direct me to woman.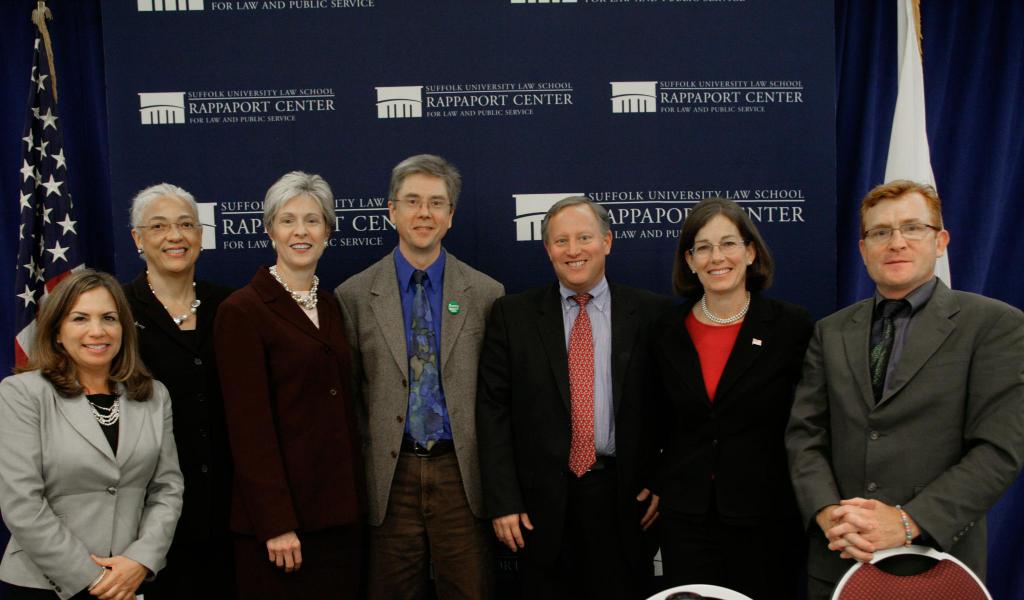
Direction: left=218, top=168, right=360, bottom=599.
